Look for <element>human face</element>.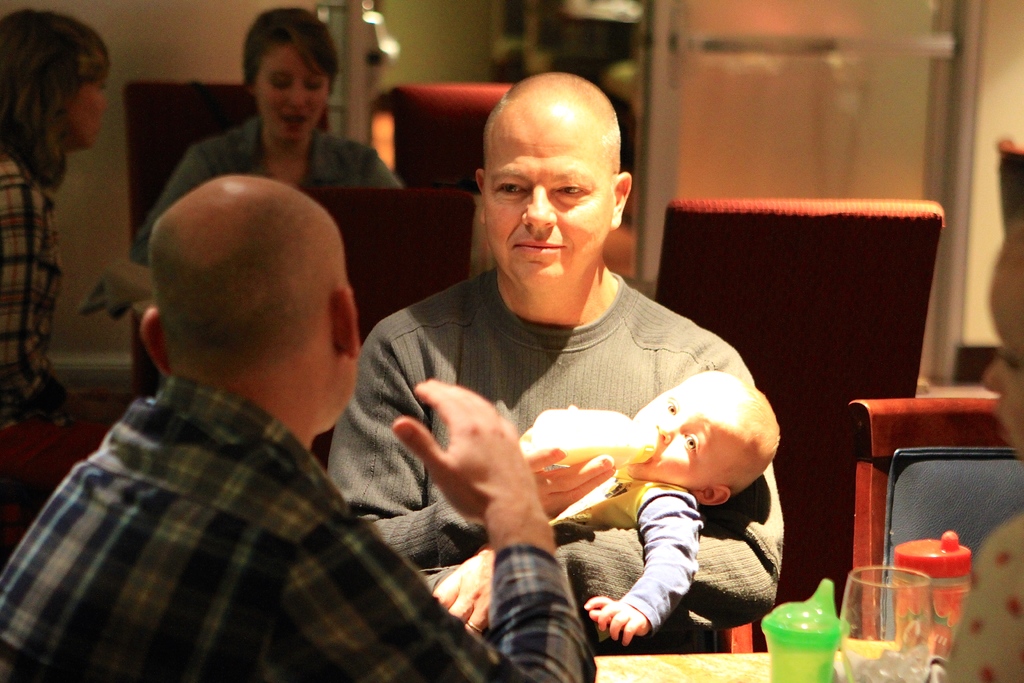
Found: Rect(255, 44, 332, 144).
